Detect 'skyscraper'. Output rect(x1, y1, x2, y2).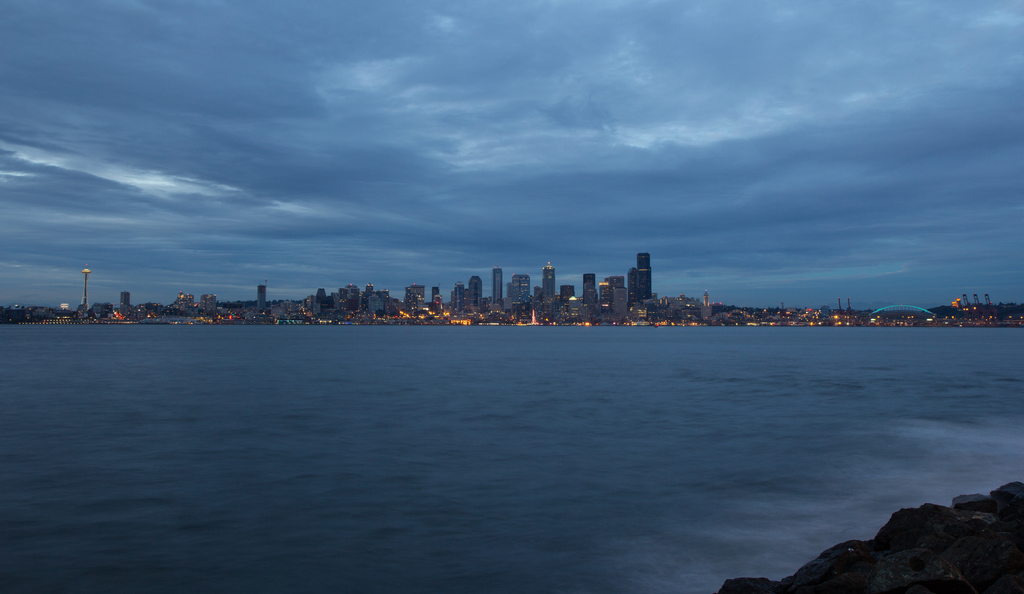
rect(83, 260, 88, 311).
